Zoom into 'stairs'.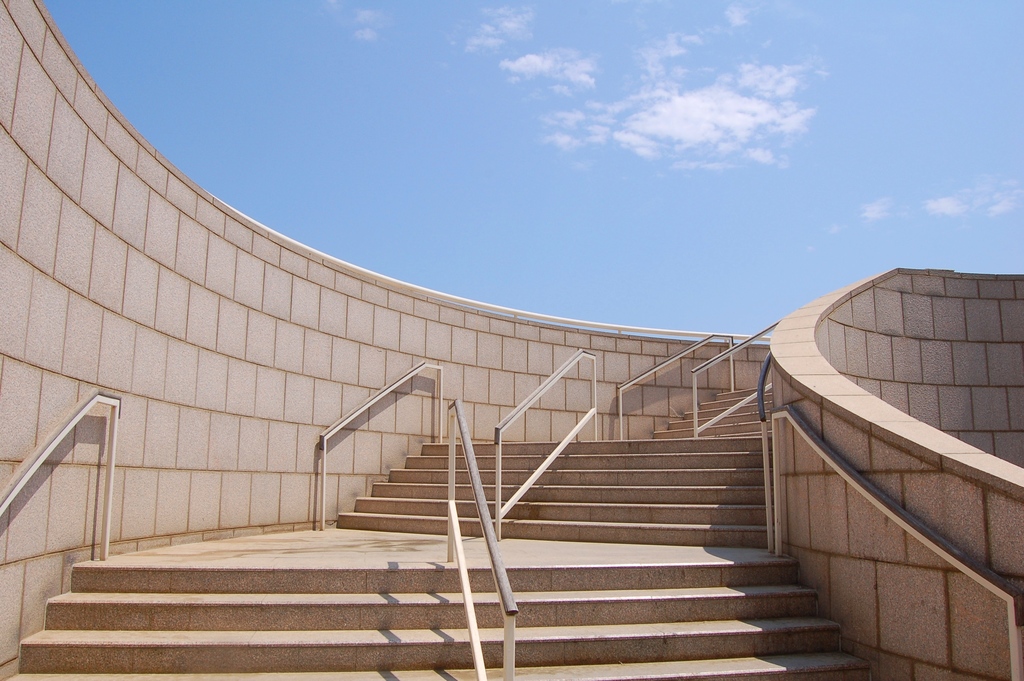
Zoom target: (x1=3, y1=555, x2=877, y2=680).
